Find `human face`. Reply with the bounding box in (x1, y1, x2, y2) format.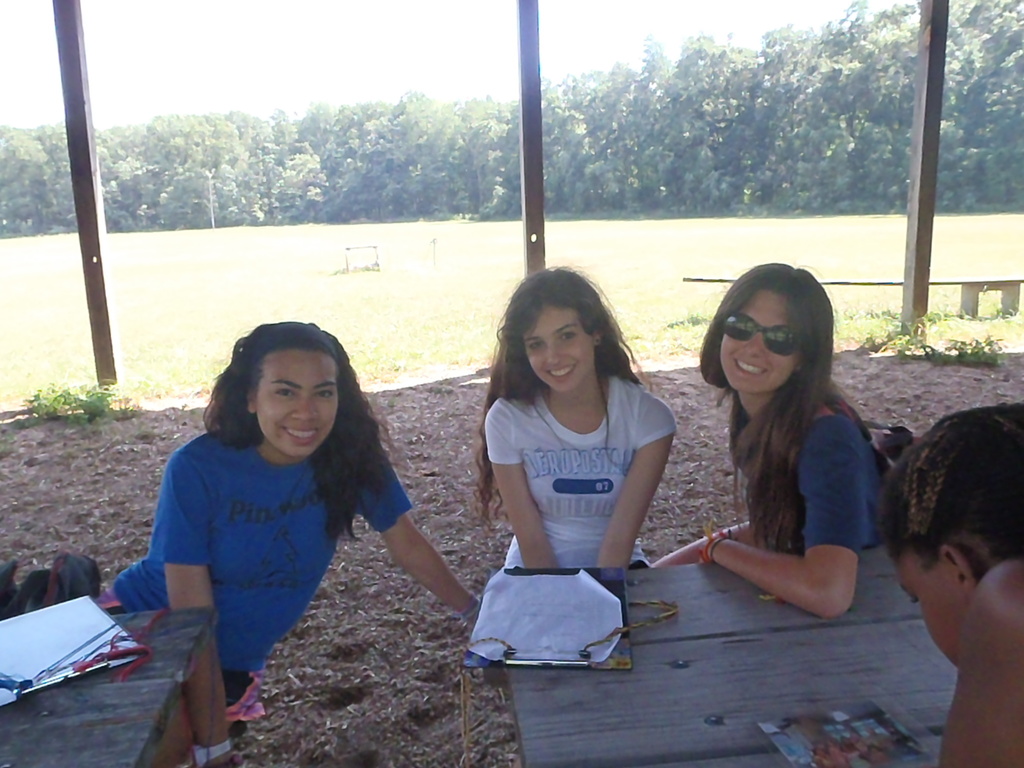
(715, 284, 798, 394).
